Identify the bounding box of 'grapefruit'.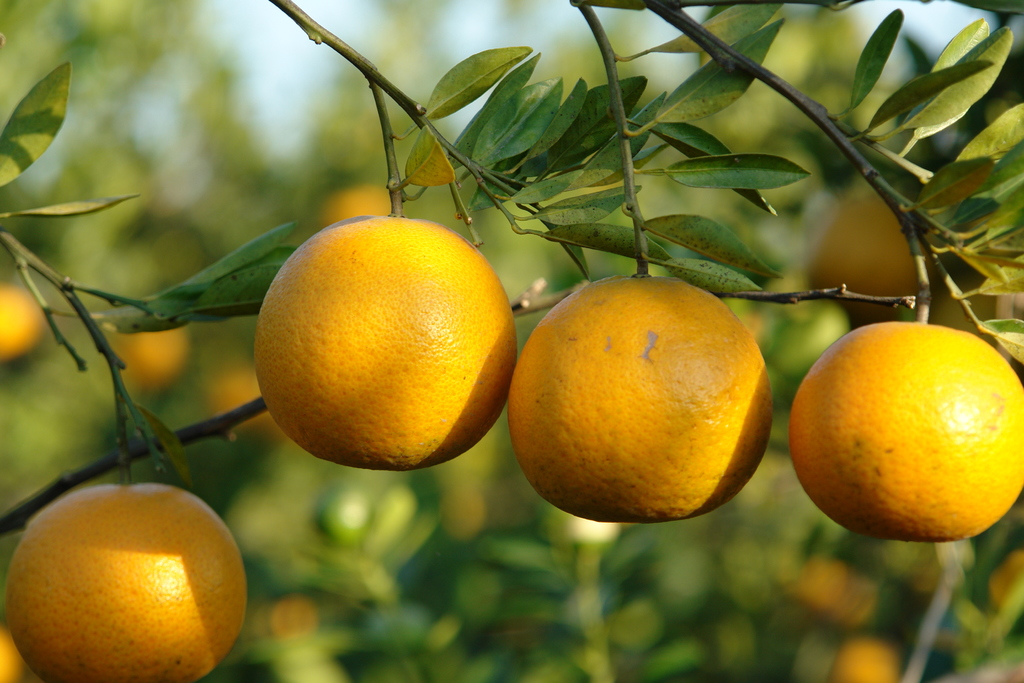
(left=817, top=192, right=945, bottom=322).
